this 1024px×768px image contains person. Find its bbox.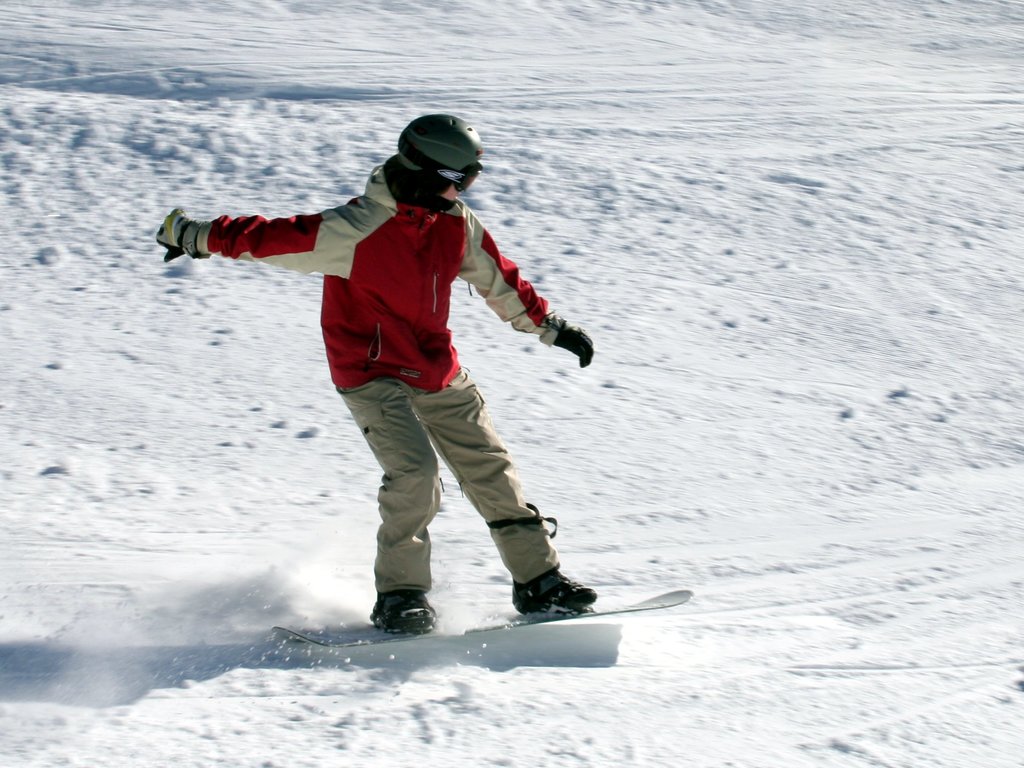
(x1=214, y1=118, x2=612, y2=663).
